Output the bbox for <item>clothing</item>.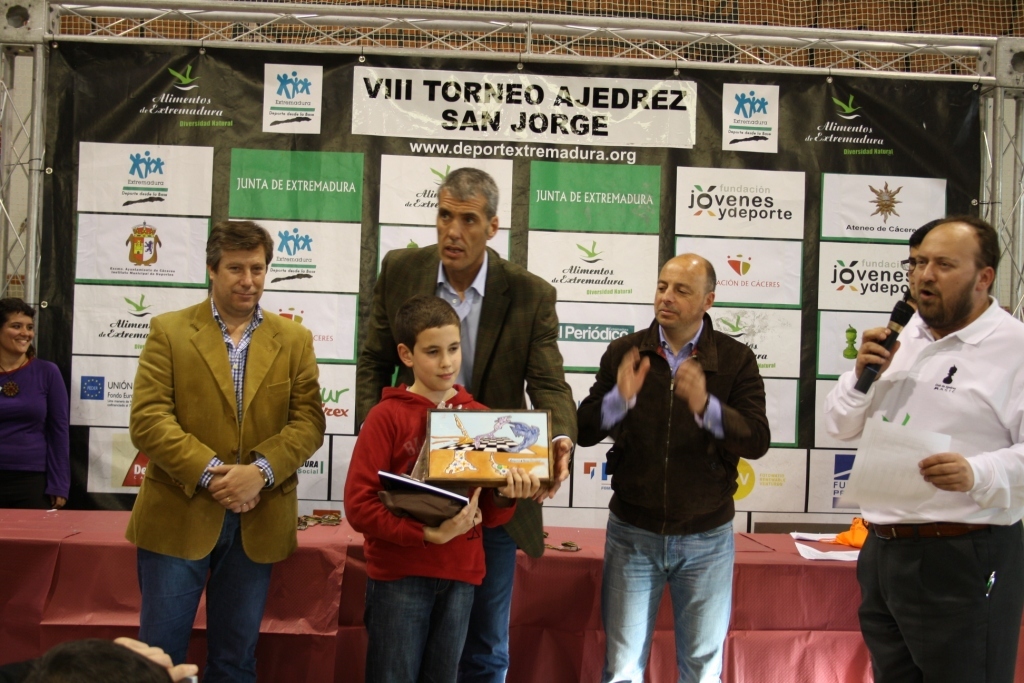
bbox=[117, 296, 329, 682].
